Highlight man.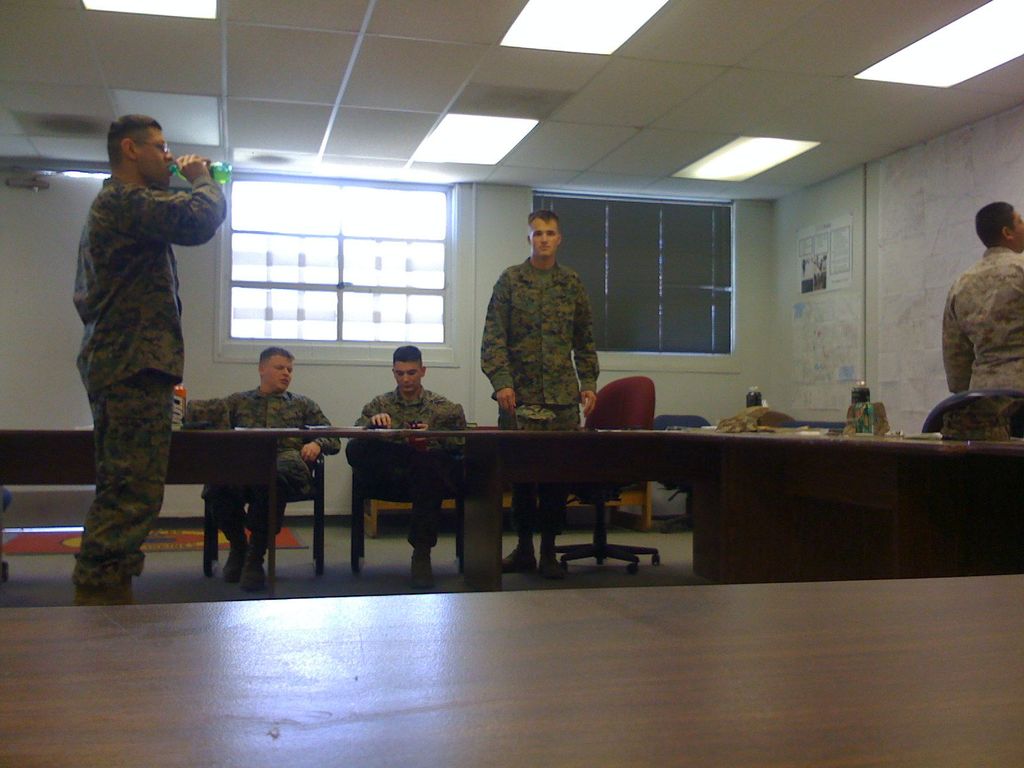
Highlighted region: pyautogui.locateOnScreen(478, 213, 600, 584).
